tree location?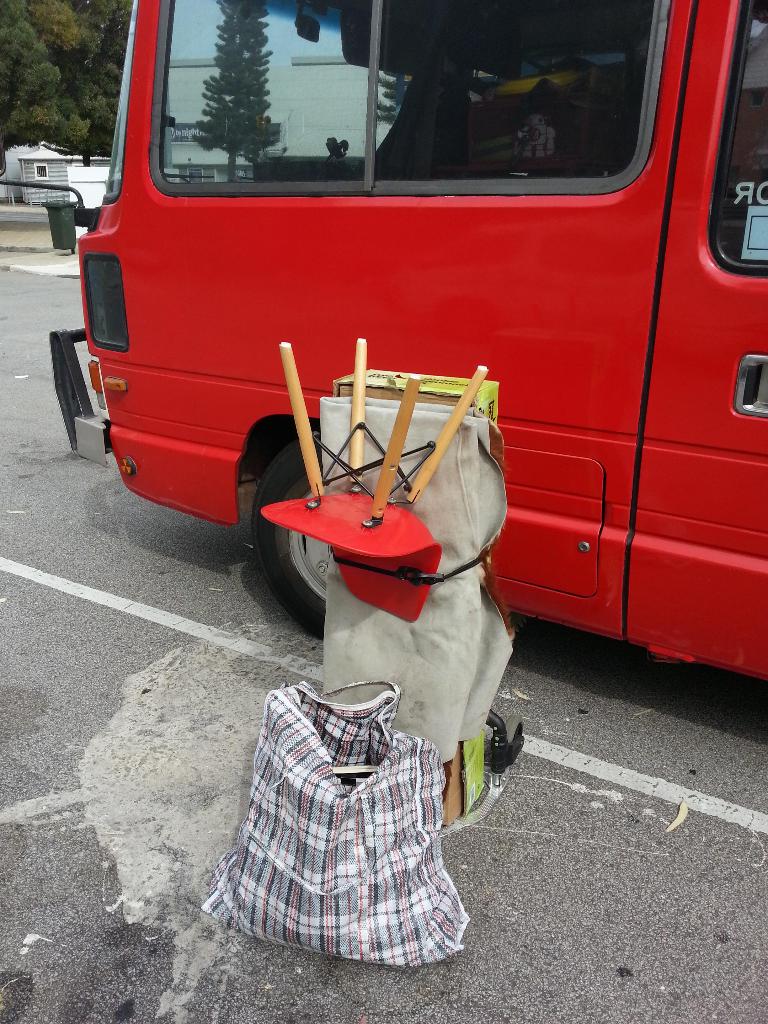
0 0 89 148
